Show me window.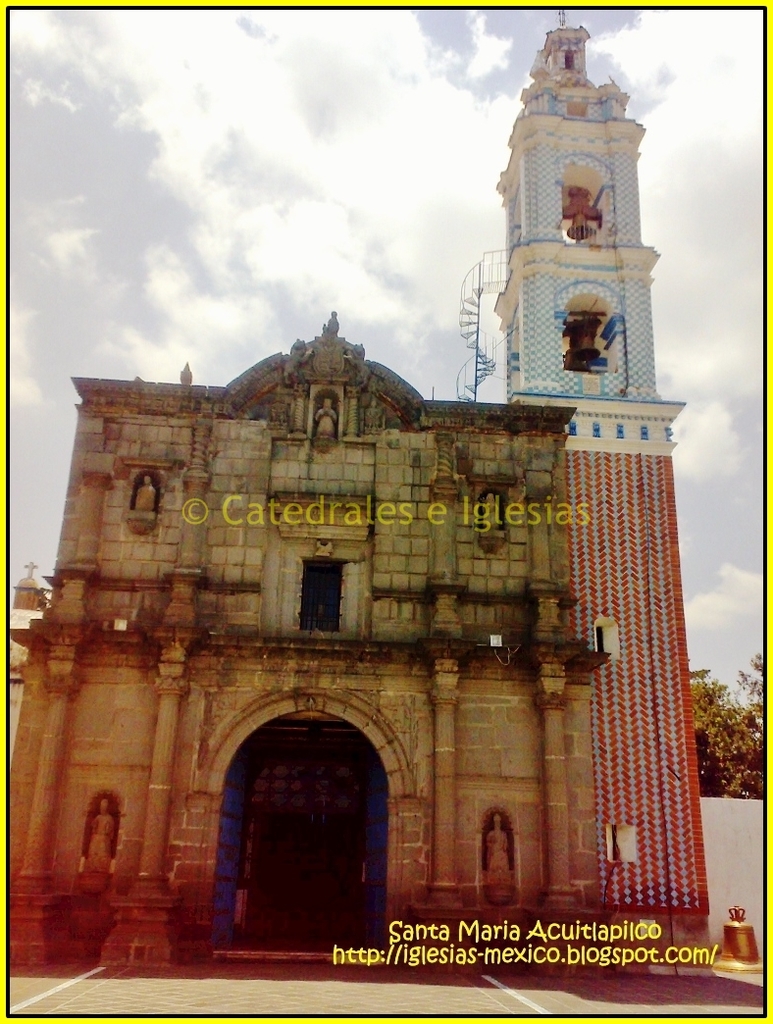
window is here: box(297, 557, 345, 634).
